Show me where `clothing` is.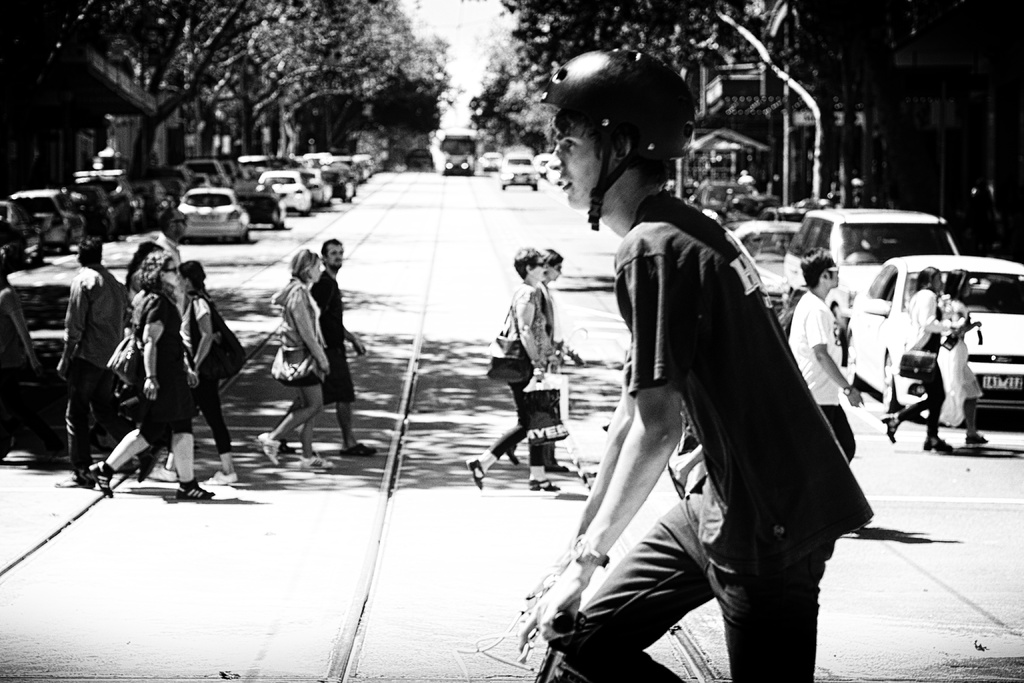
`clothing` is at <bbox>67, 265, 126, 478</bbox>.
